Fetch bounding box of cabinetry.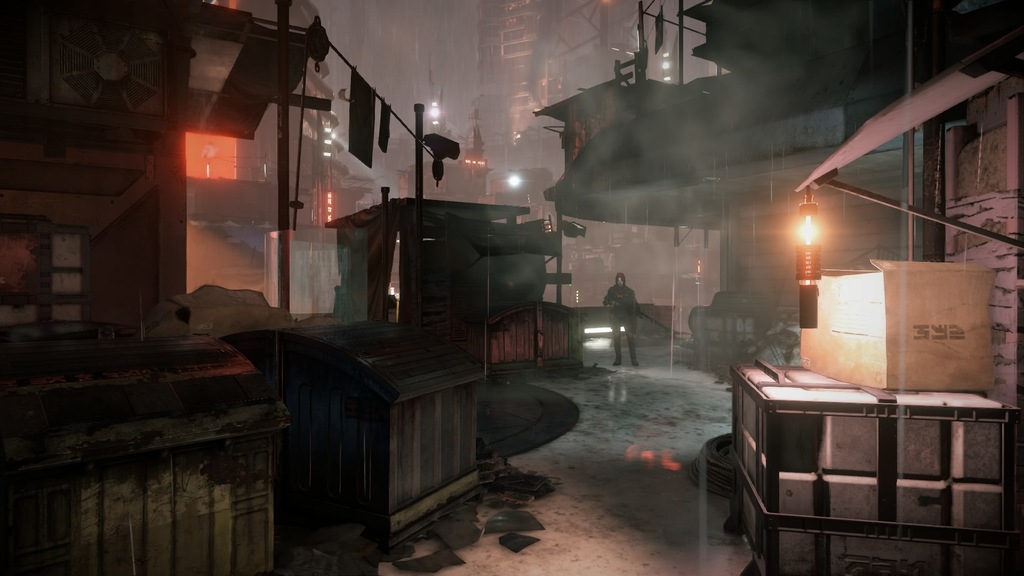
Bbox: [x1=0, y1=330, x2=291, y2=575].
